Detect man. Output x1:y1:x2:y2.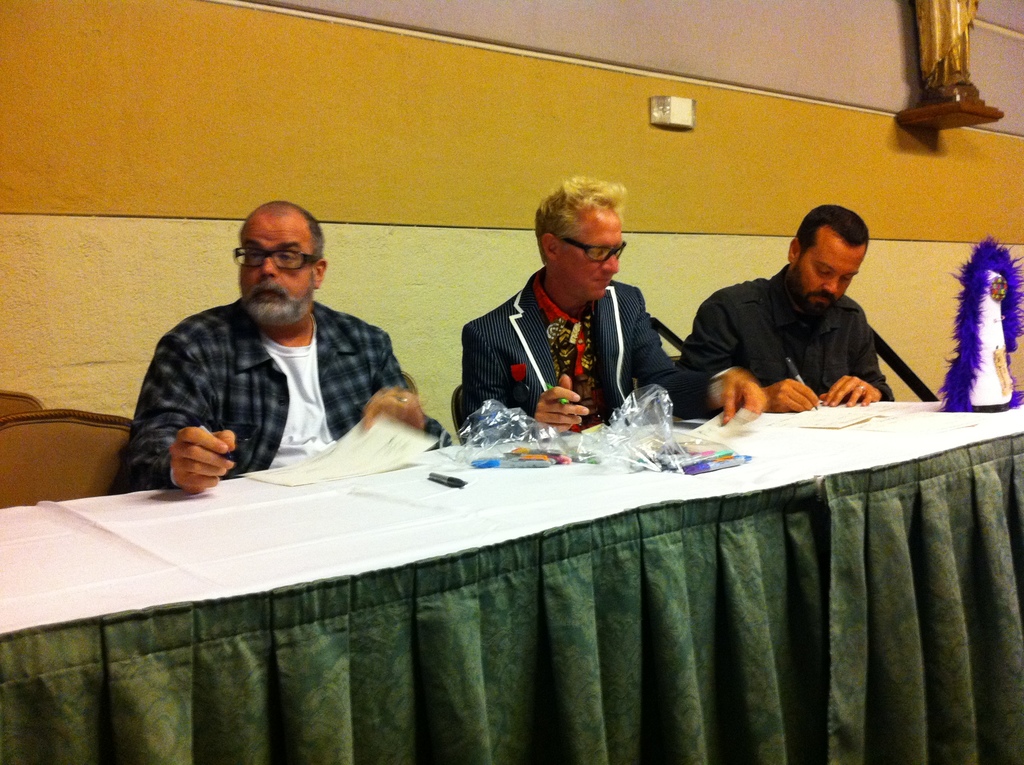
458:172:771:439.
